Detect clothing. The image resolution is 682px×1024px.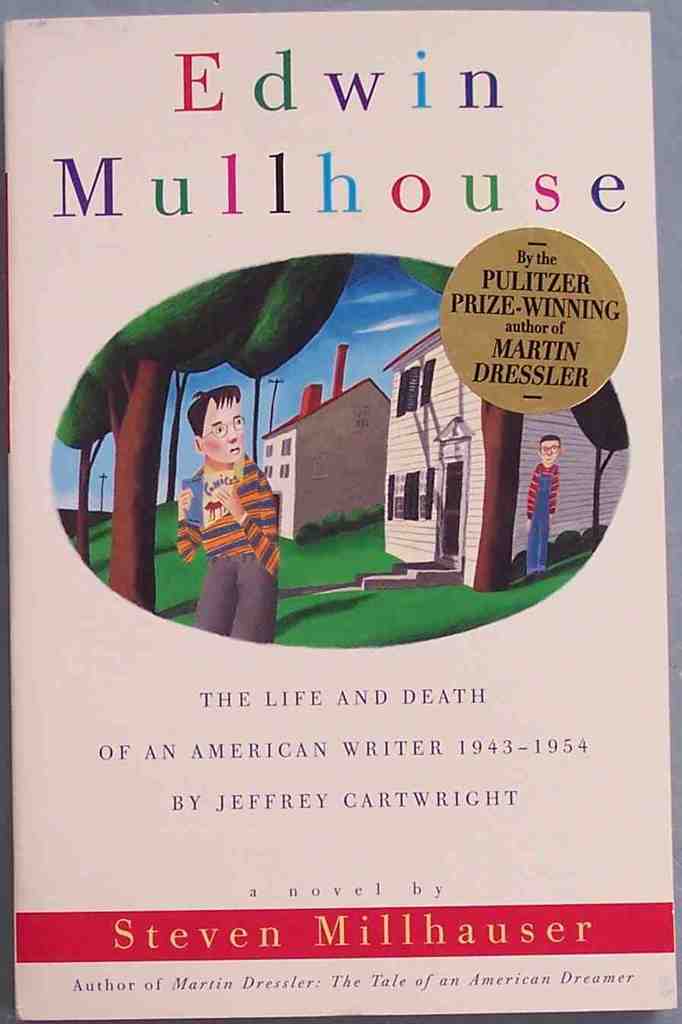
(176, 460, 283, 644).
